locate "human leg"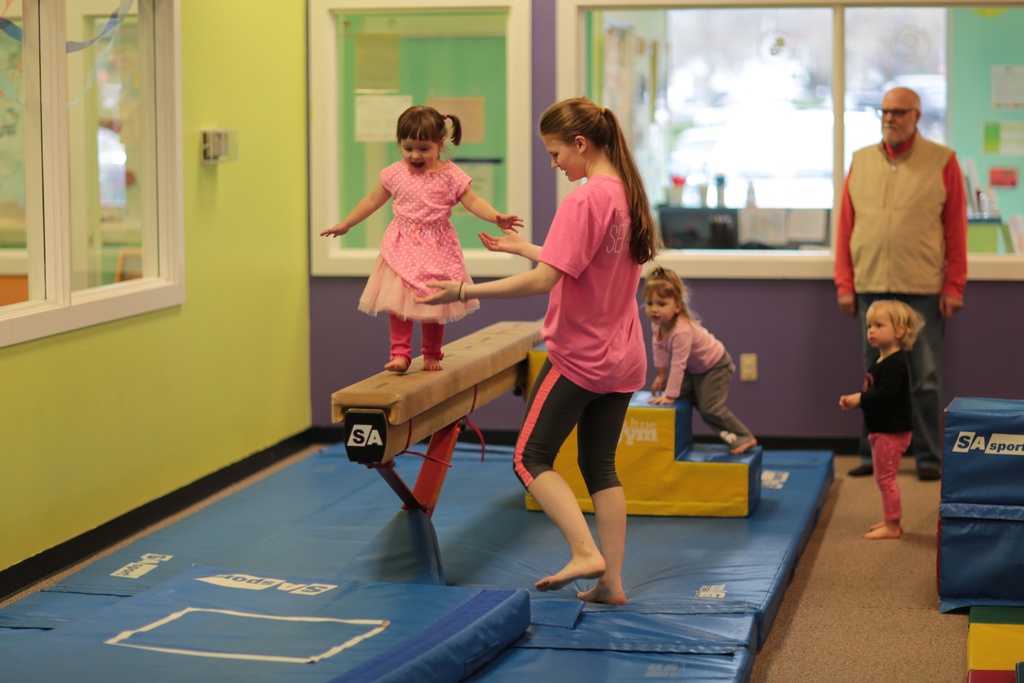
l=387, t=239, r=417, b=374
